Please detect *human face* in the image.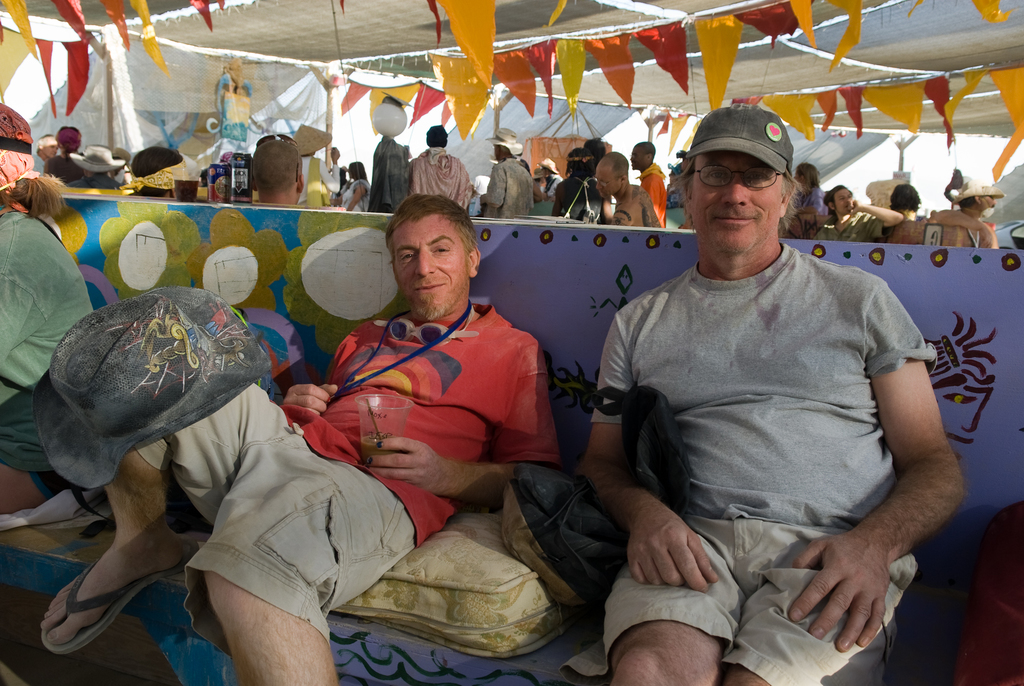
632, 145, 643, 170.
